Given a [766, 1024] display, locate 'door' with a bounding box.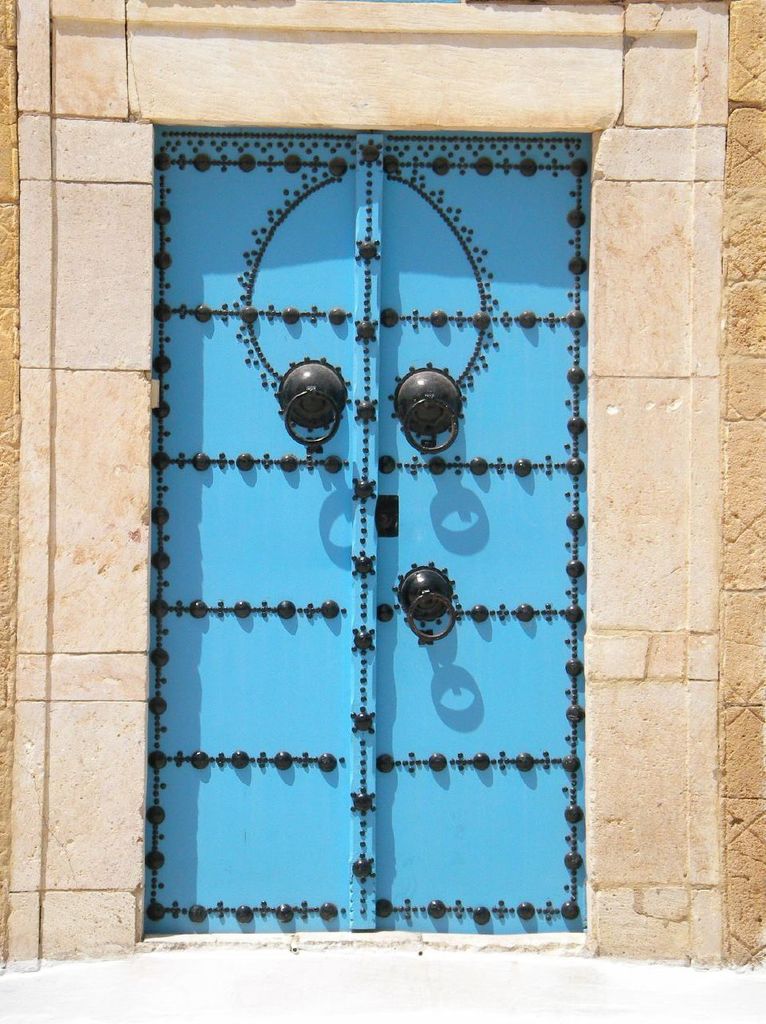
Located: <bbox>138, 70, 614, 930</bbox>.
